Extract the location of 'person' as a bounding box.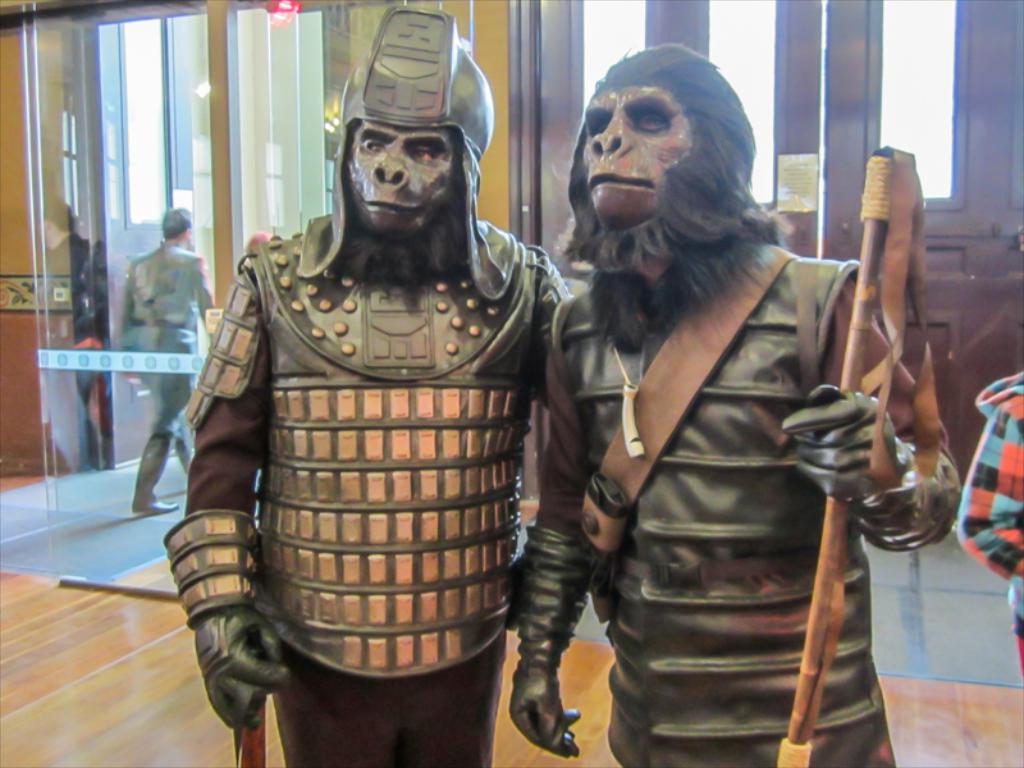
select_region(165, 44, 599, 767).
